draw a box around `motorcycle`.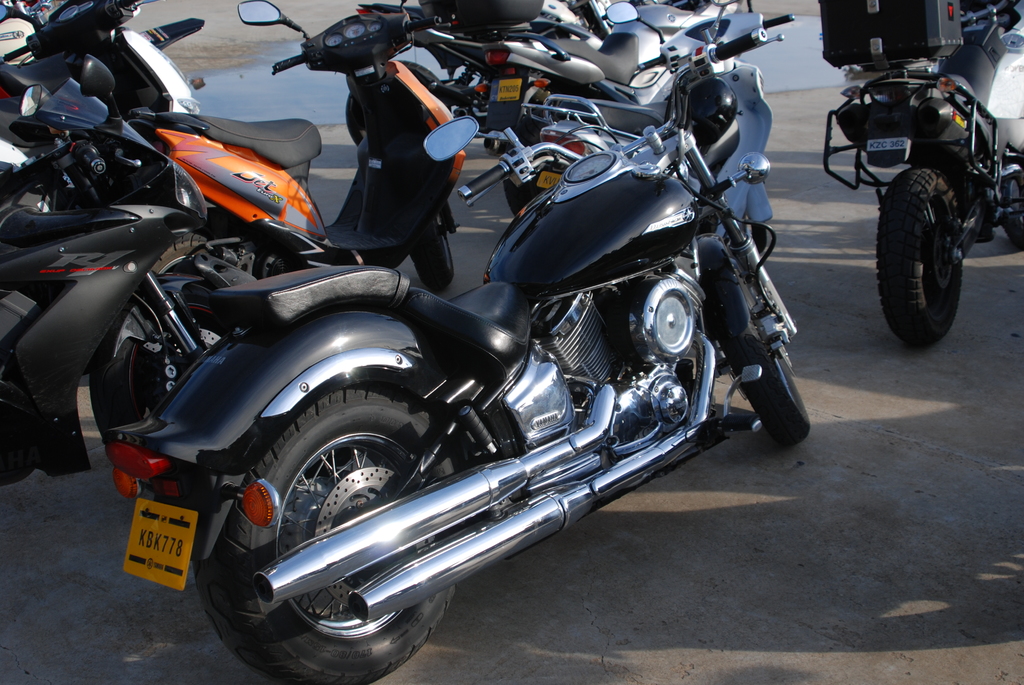
bbox=[348, 0, 645, 125].
